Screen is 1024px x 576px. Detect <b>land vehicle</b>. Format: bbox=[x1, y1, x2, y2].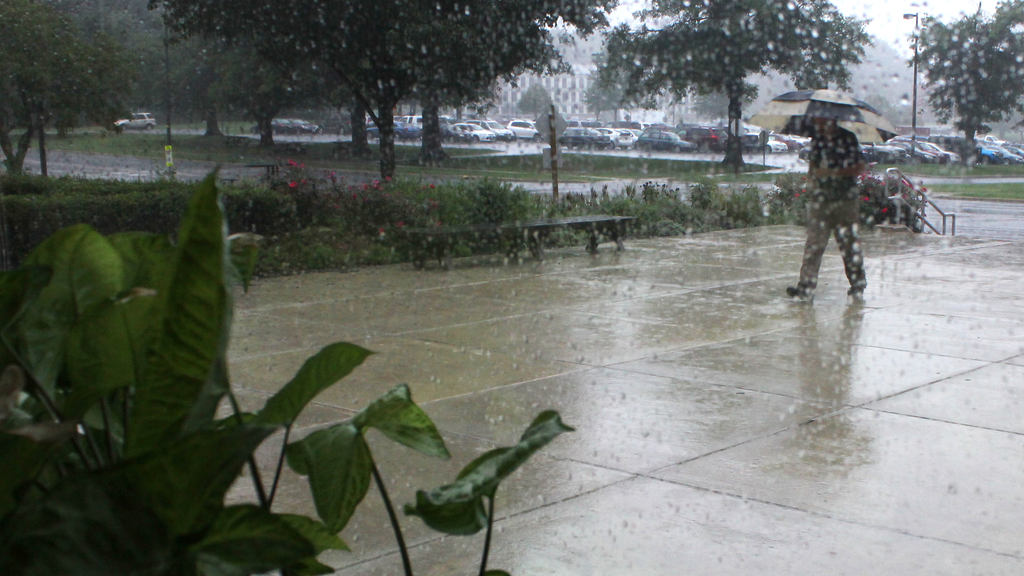
bbox=[557, 126, 612, 152].
